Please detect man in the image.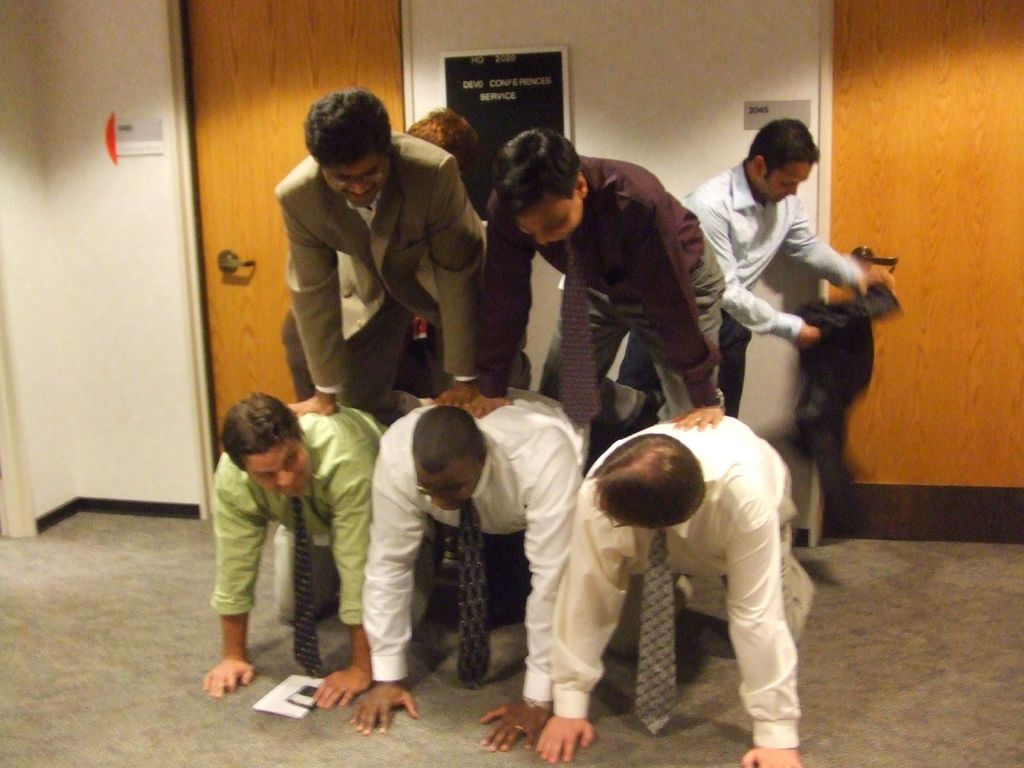
535/414/817/767.
